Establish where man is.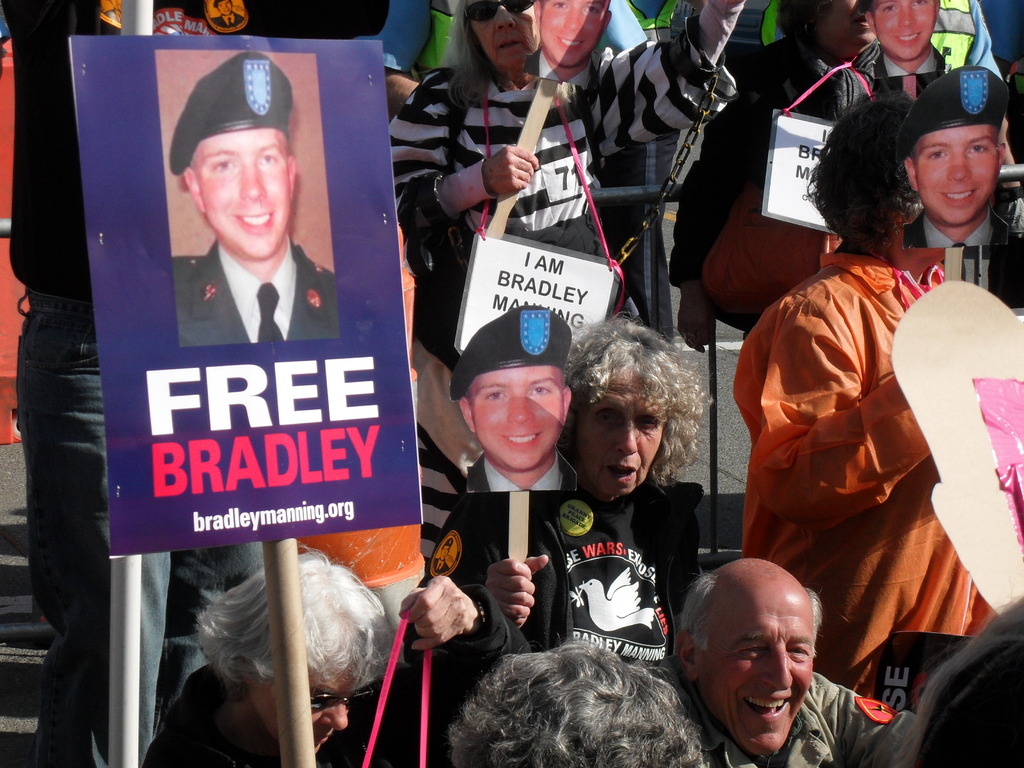
Established at [445, 301, 583, 495].
